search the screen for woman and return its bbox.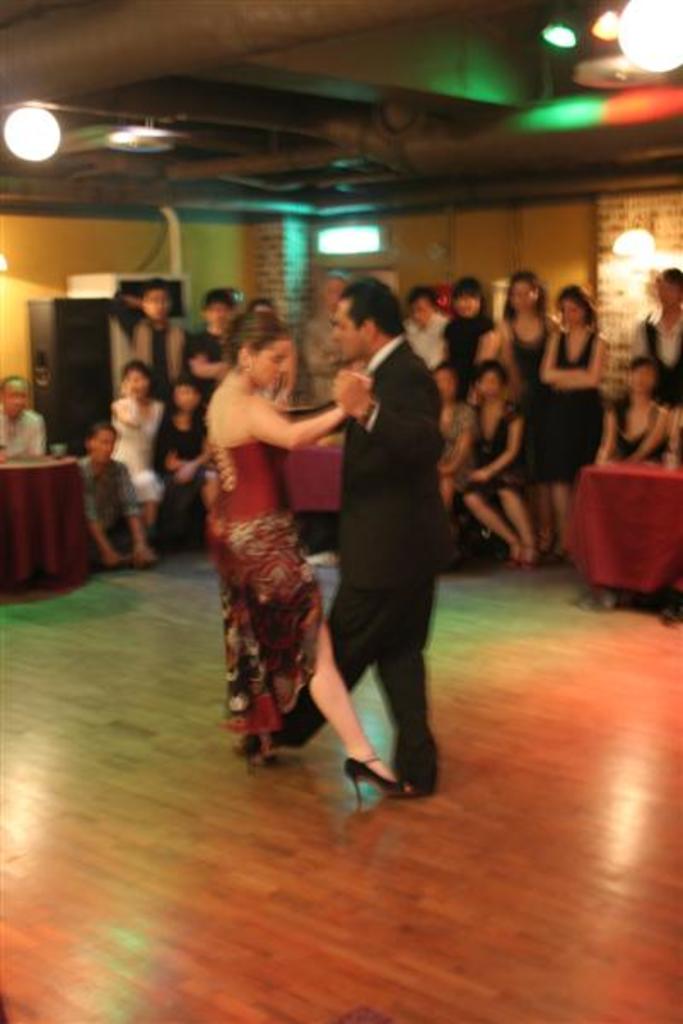
Found: crop(101, 355, 159, 531).
